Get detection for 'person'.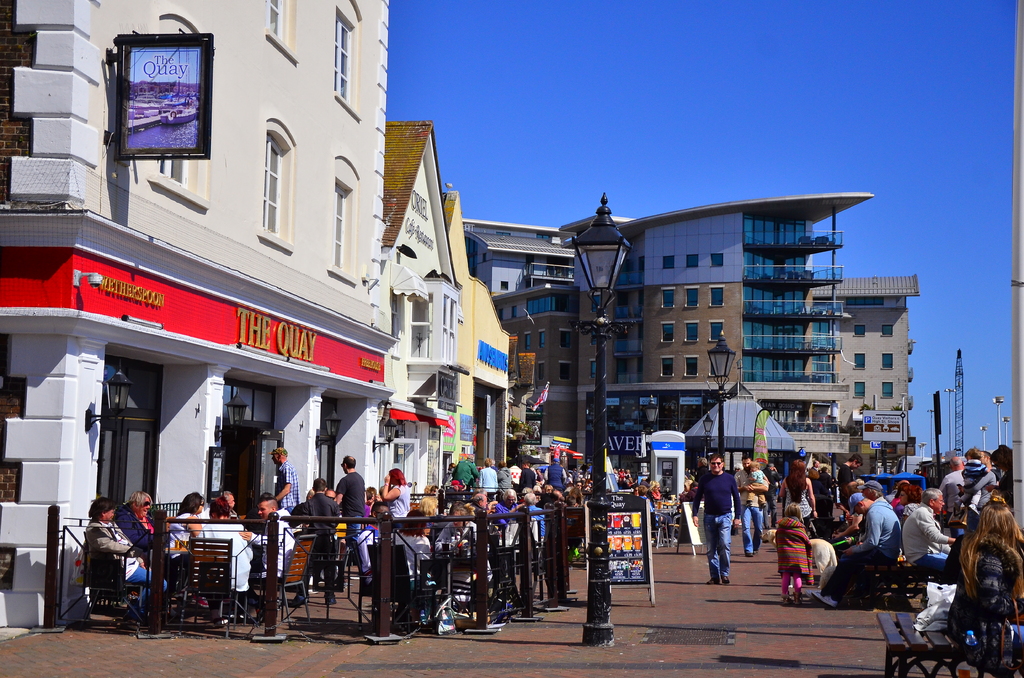
Detection: box=[812, 491, 907, 606].
